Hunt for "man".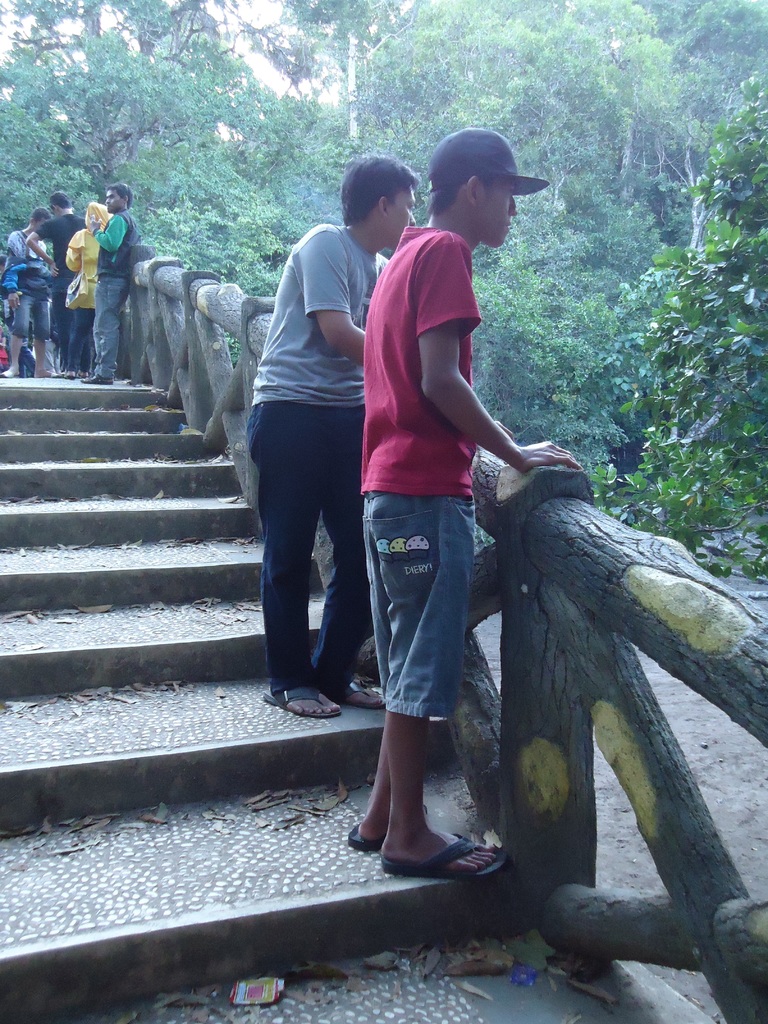
Hunted down at [x1=348, y1=122, x2=582, y2=872].
